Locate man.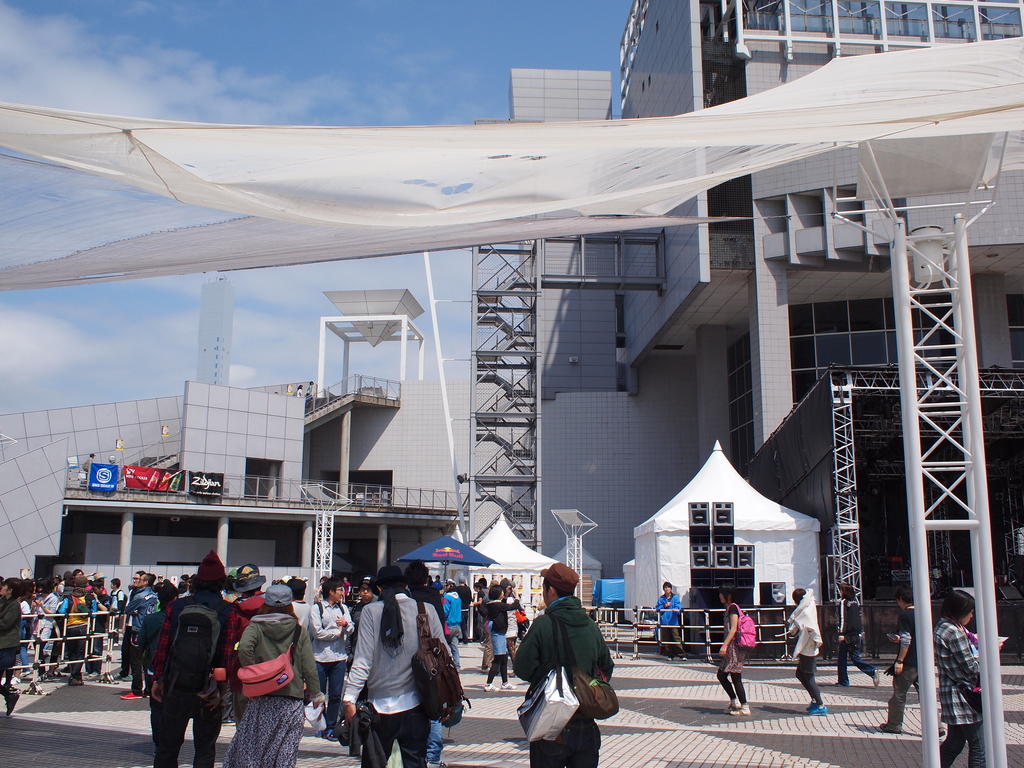
Bounding box: 653,582,686,660.
